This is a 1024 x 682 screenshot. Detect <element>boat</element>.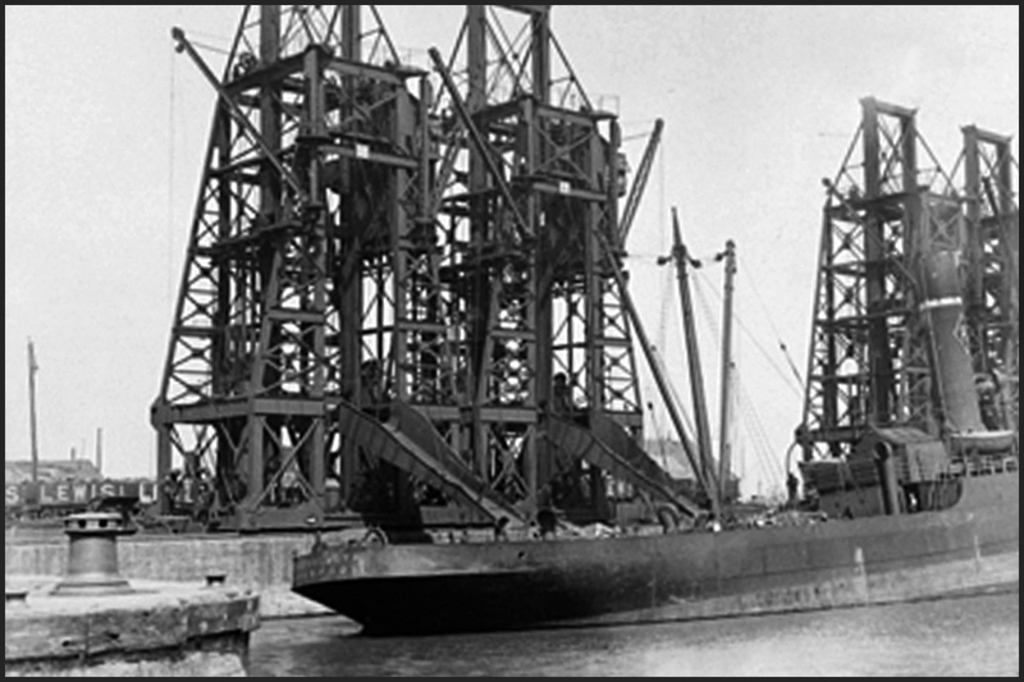
bbox(3, 60, 955, 655).
